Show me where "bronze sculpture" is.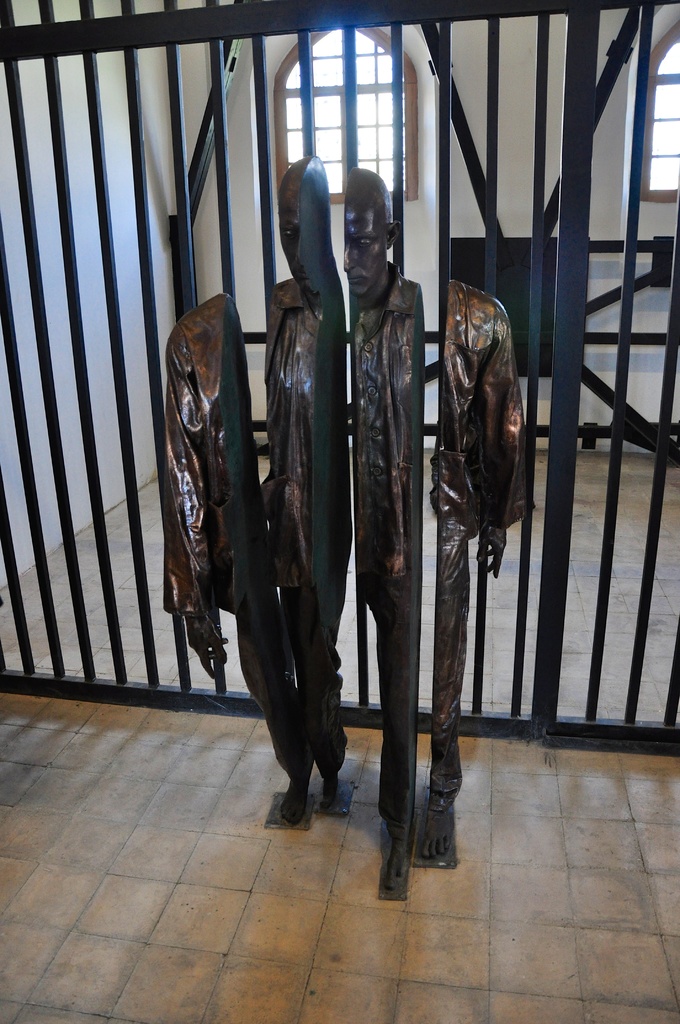
"bronze sculpture" is at rect(156, 43, 530, 870).
